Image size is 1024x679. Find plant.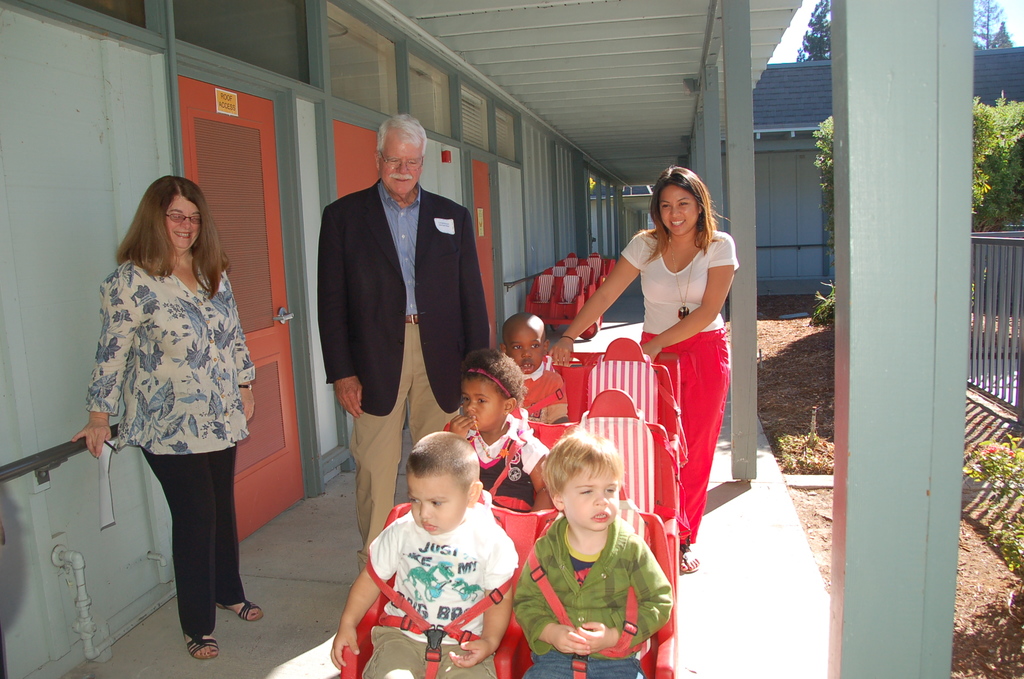
region(774, 398, 833, 475).
